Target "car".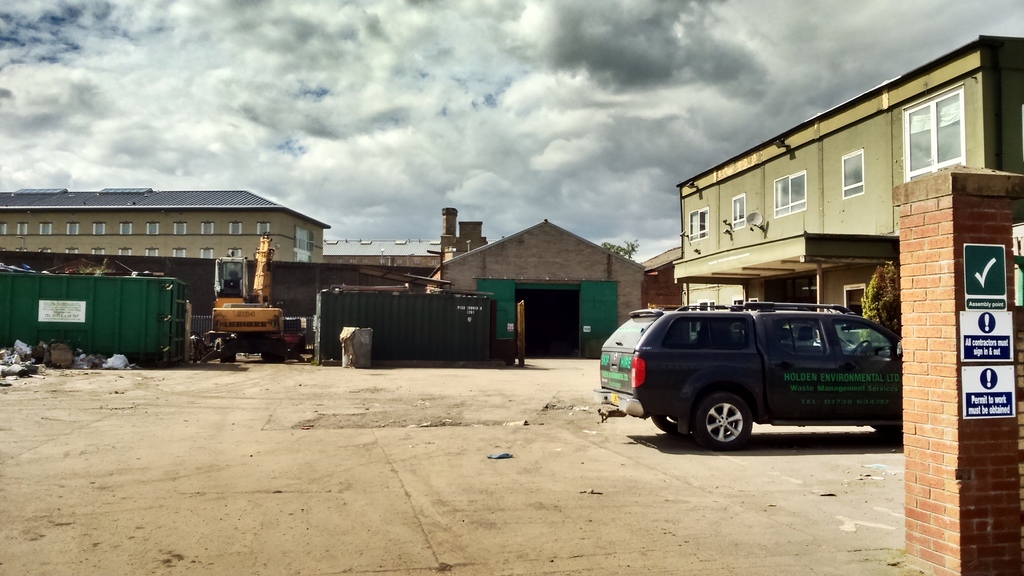
Target region: select_region(594, 297, 921, 450).
